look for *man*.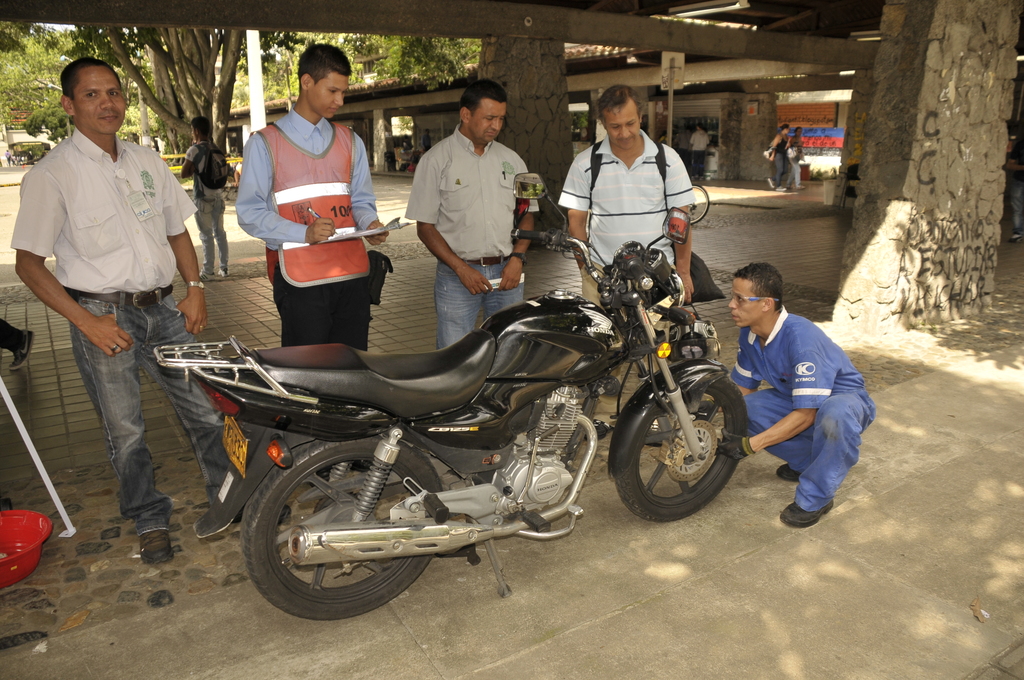
Found: bbox=(404, 76, 540, 356).
